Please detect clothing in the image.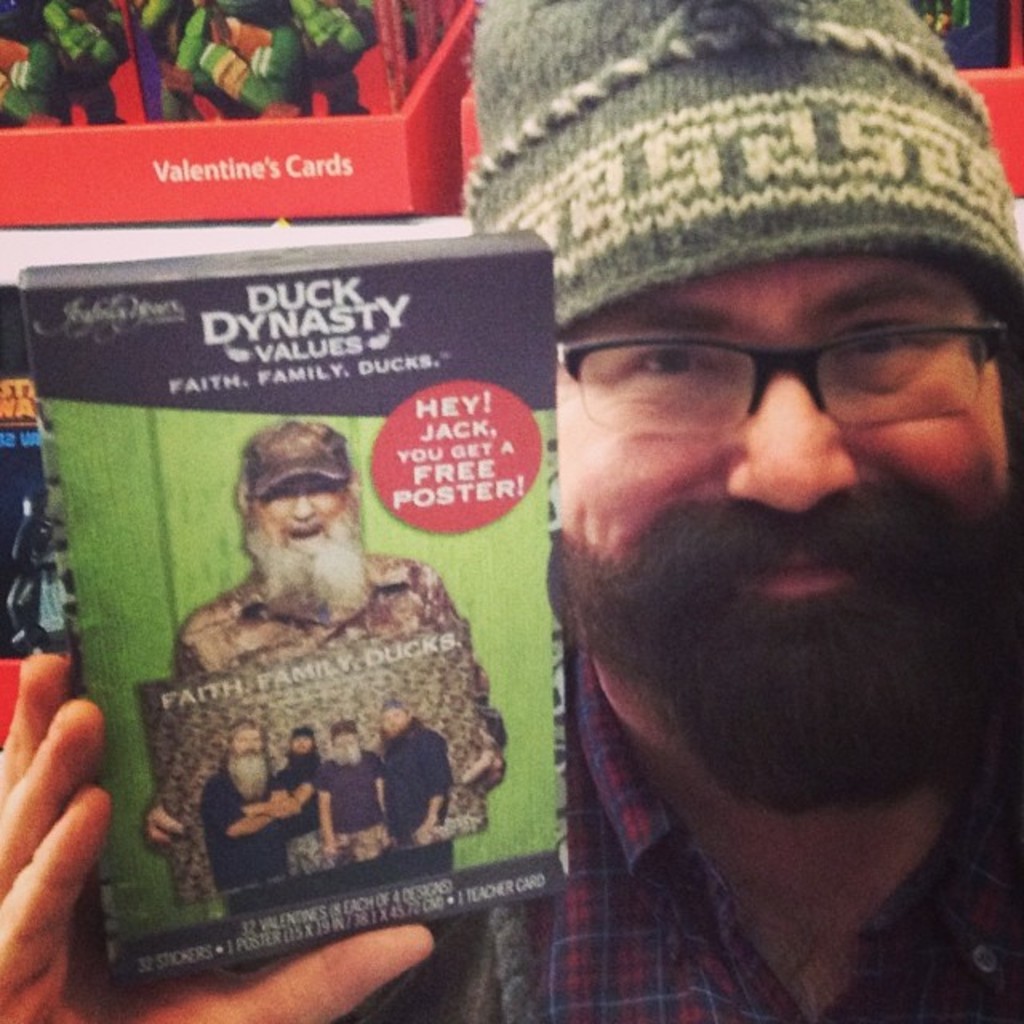
[386,714,456,848].
